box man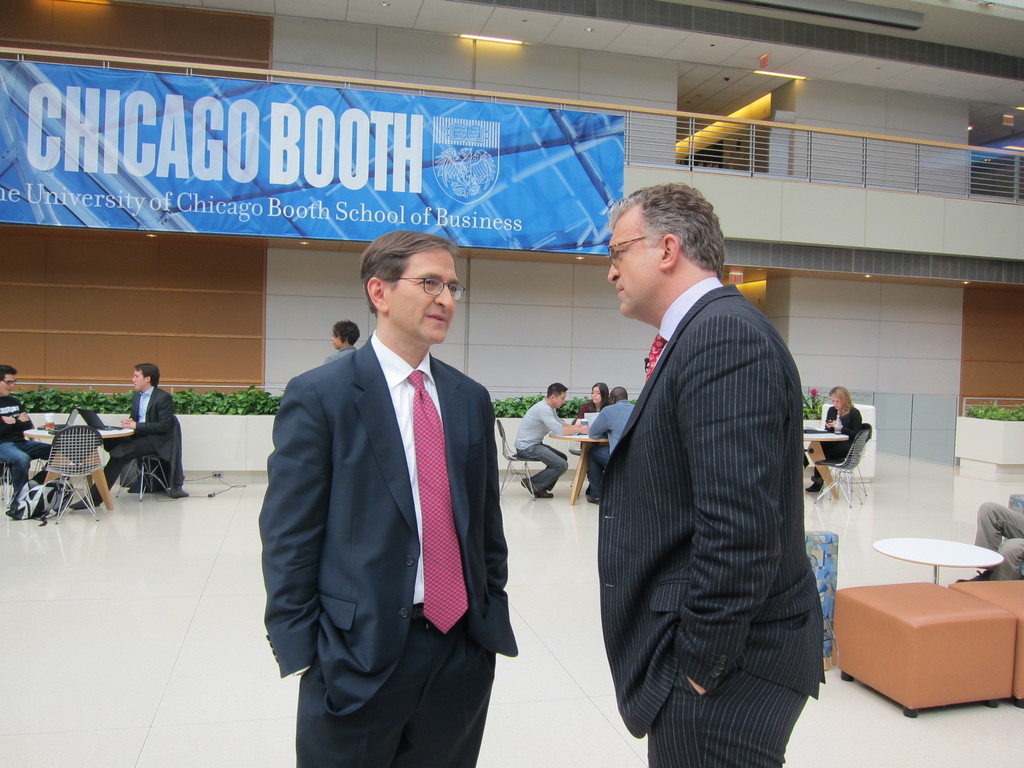
{"x1": 260, "y1": 229, "x2": 518, "y2": 767}
